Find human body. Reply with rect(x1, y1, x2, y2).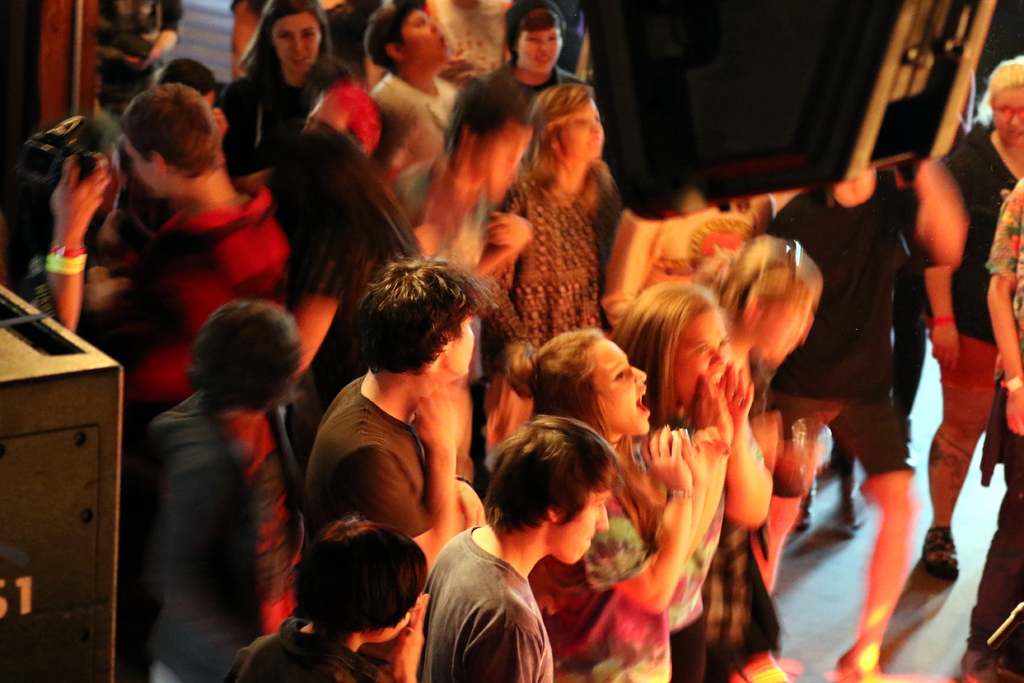
rect(458, 183, 609, 401).
